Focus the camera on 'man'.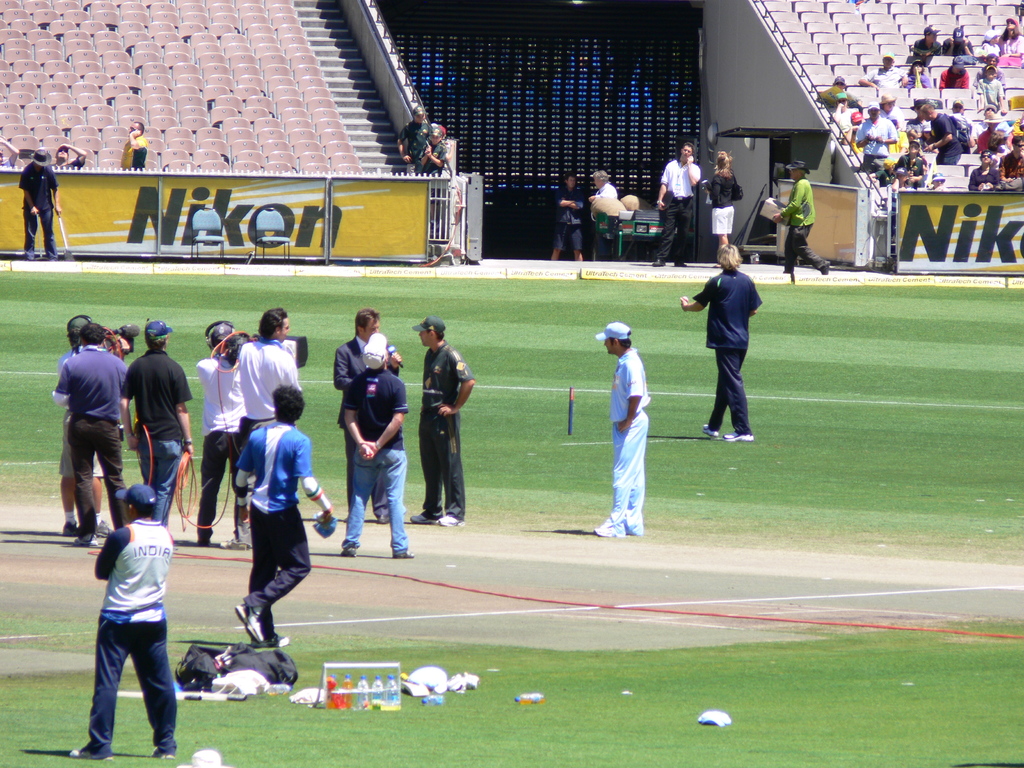
Focus region: bbox(235, 304, 305, 546).
